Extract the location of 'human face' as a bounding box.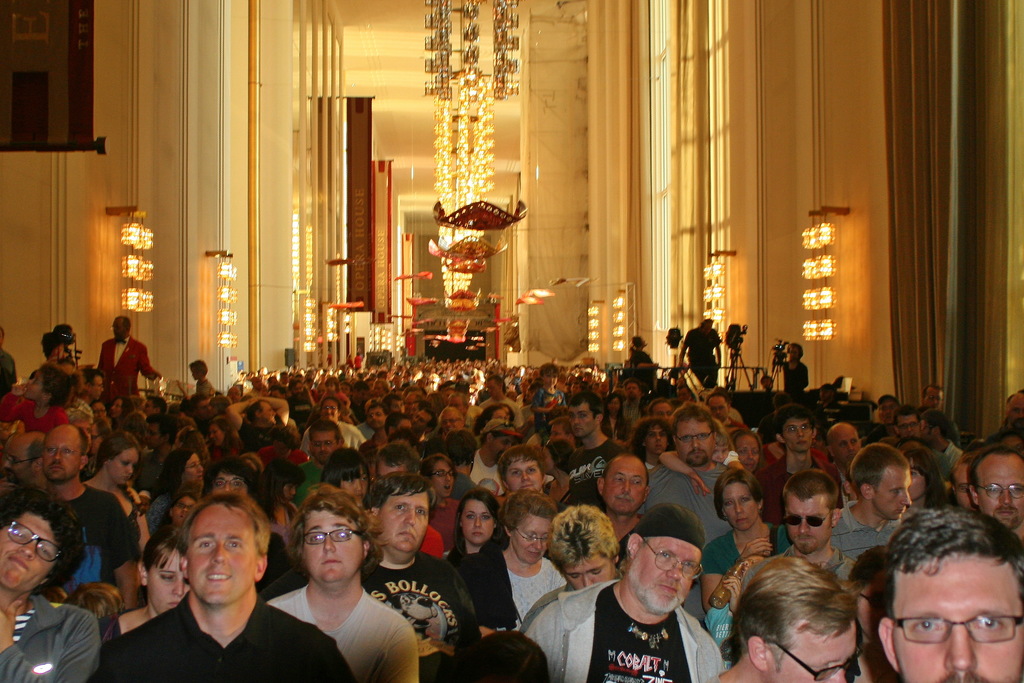
[x1=452, y1=502, x2=495, y2=549].
